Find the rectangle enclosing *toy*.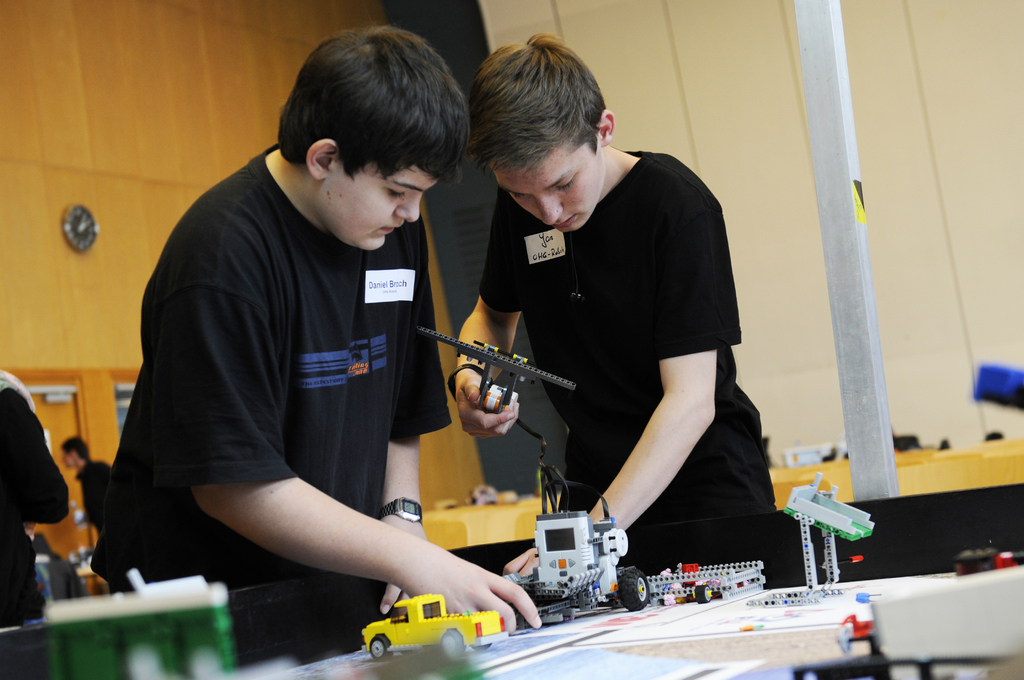
489,449,653,624.
